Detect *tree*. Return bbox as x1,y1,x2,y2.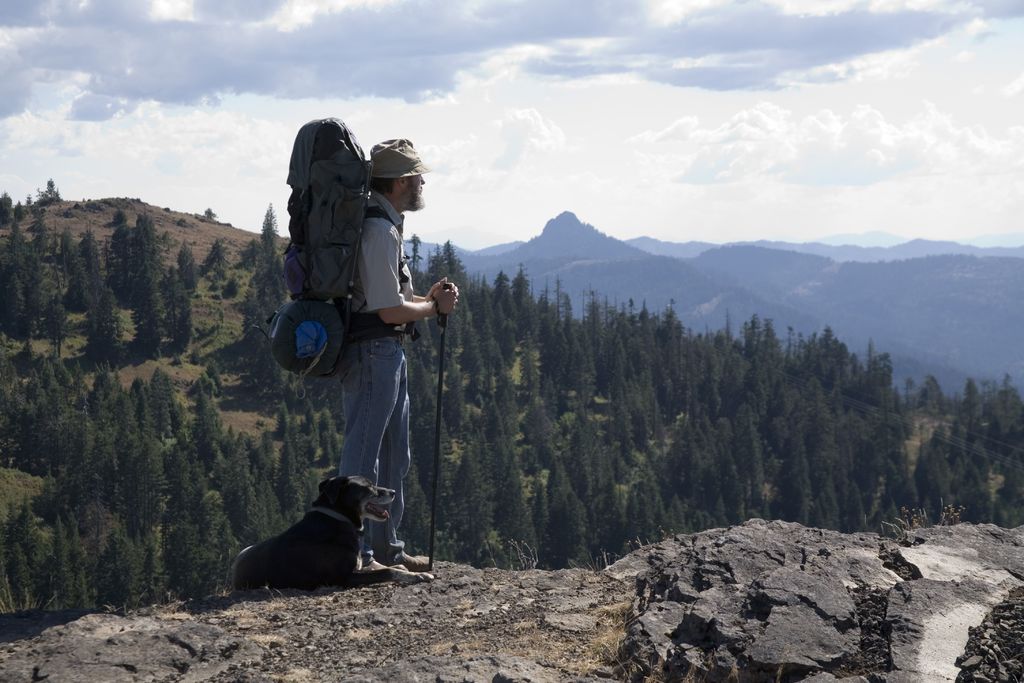
174,216,185,227.
